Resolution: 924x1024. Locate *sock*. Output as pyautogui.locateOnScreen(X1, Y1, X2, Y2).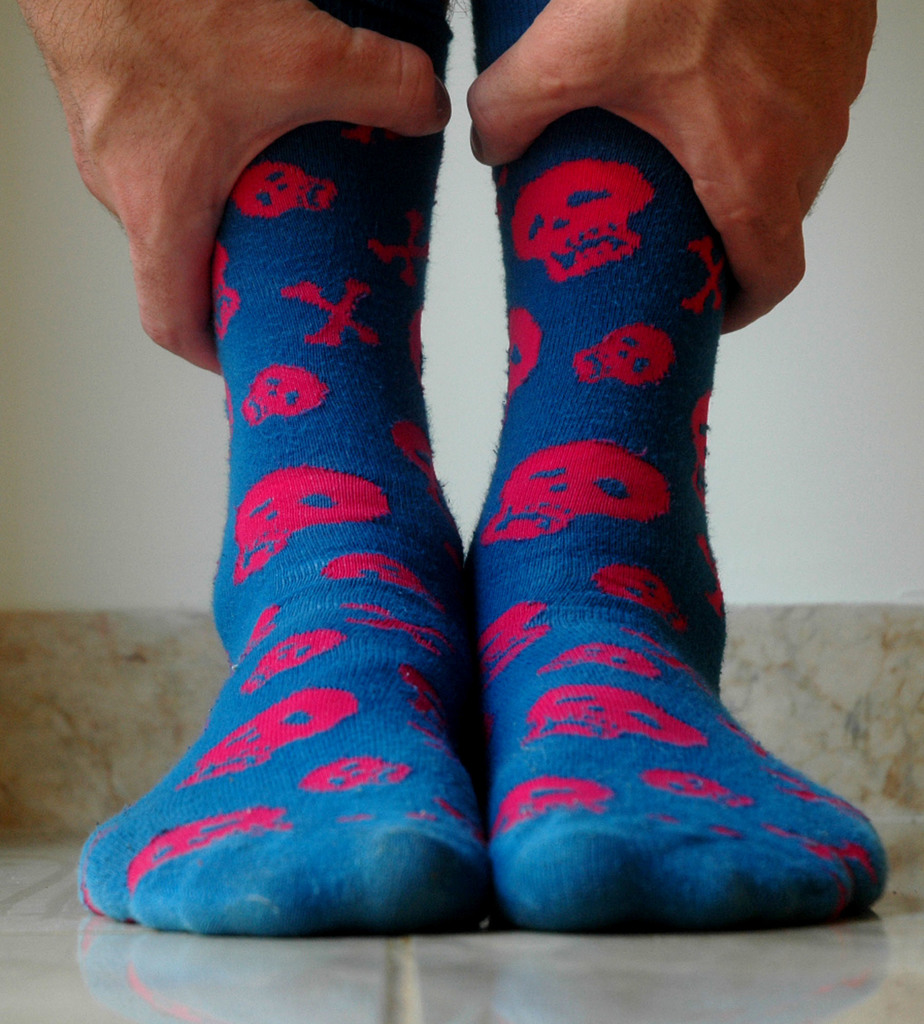
pyautogui.locateOnScreen(74, 0, 493, 940).
